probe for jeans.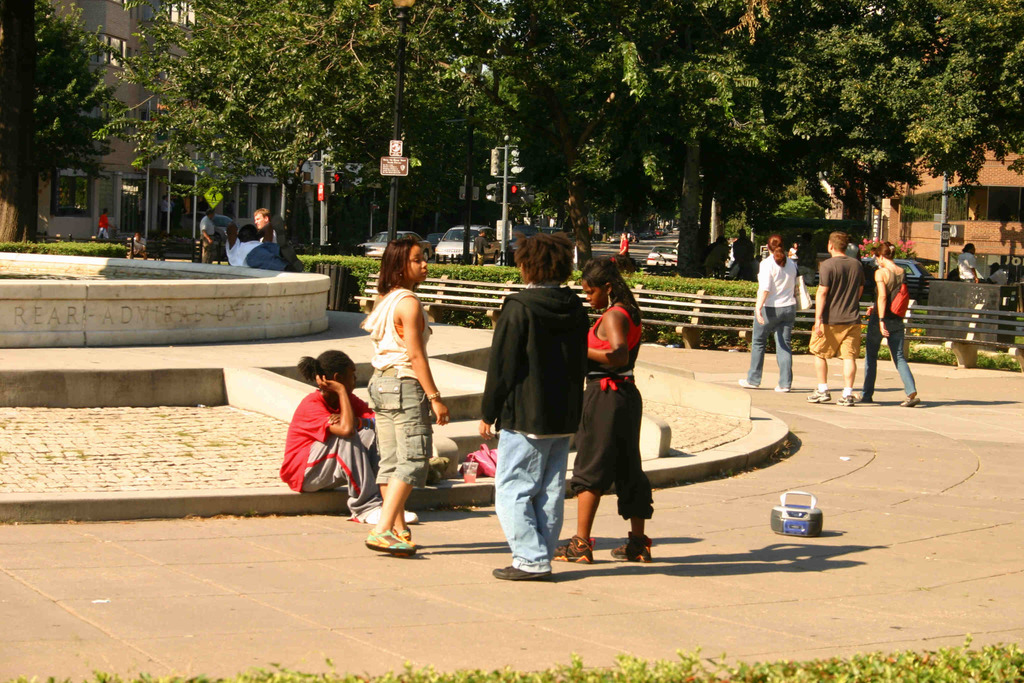
Probe result: locate(497, 418, 575, 584).
